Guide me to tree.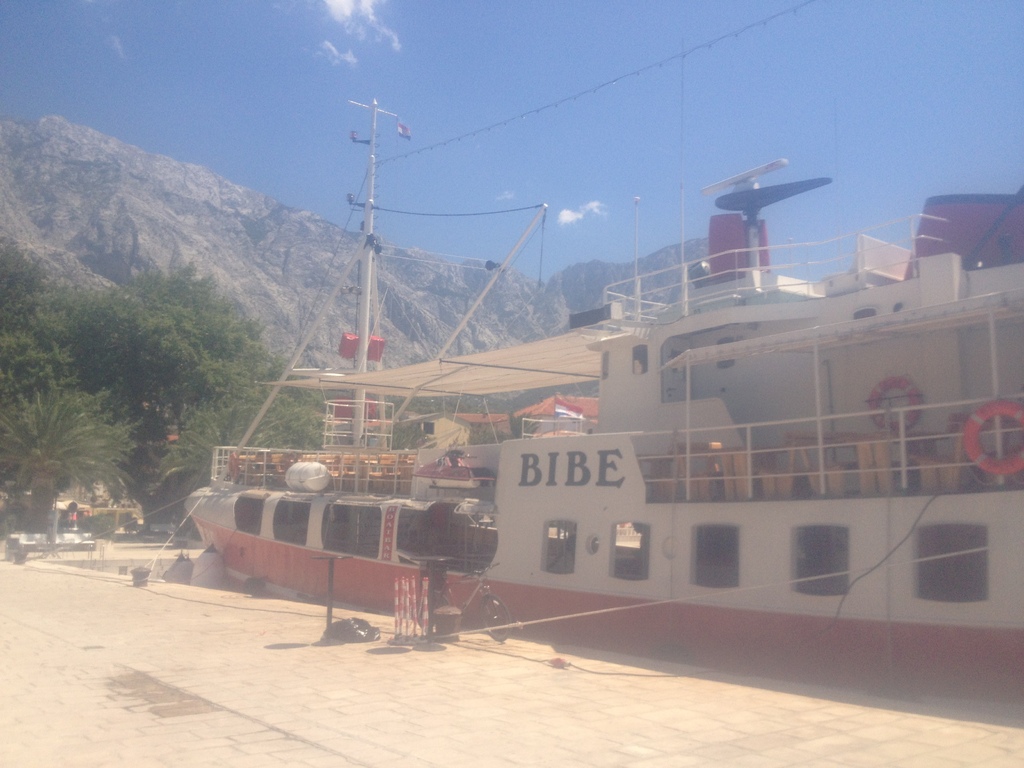
Guidance: [x1=113, y1=426, x2=197, y2=536].
